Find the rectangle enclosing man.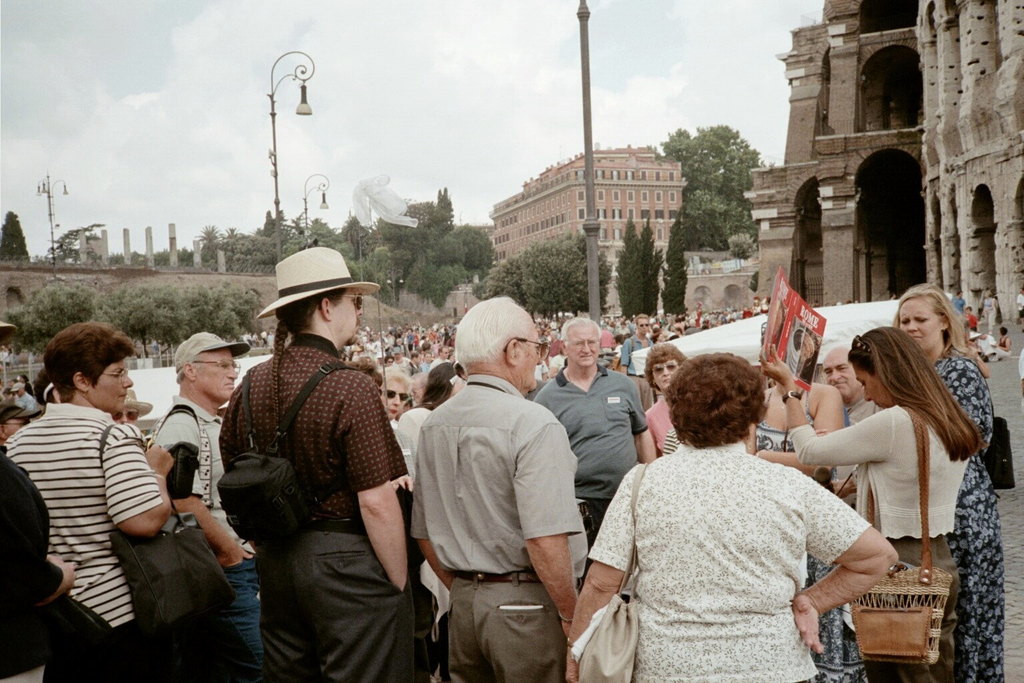
bbox(421, 349, 431, 370).
